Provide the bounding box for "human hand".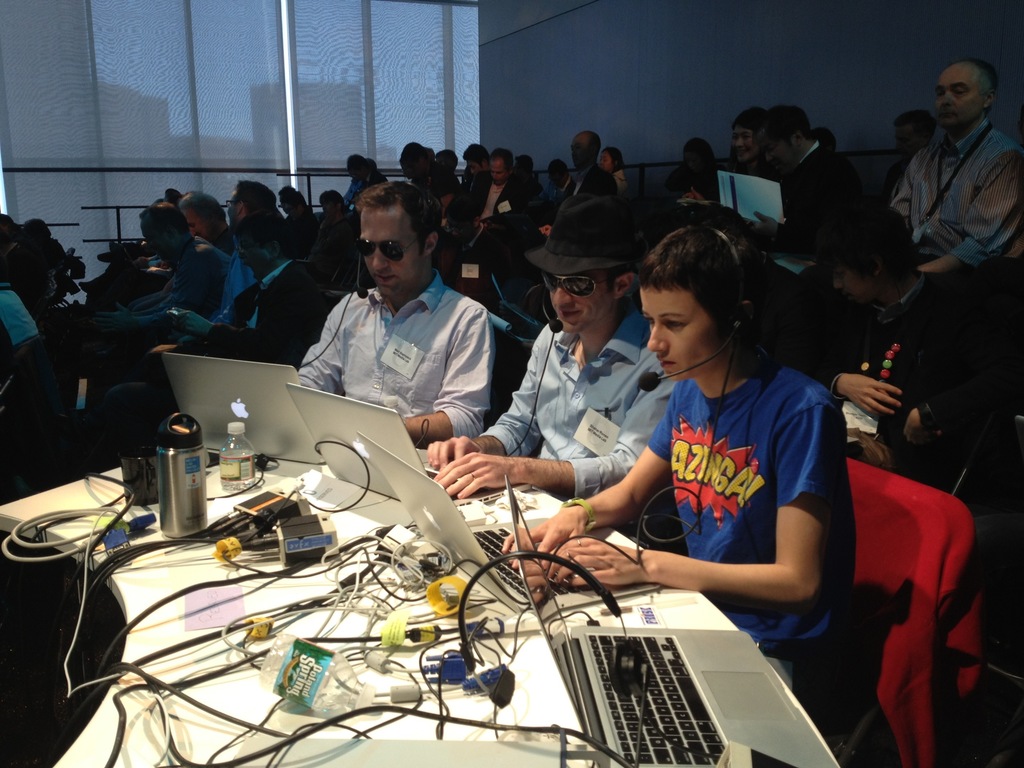
(500,504,588,566).
